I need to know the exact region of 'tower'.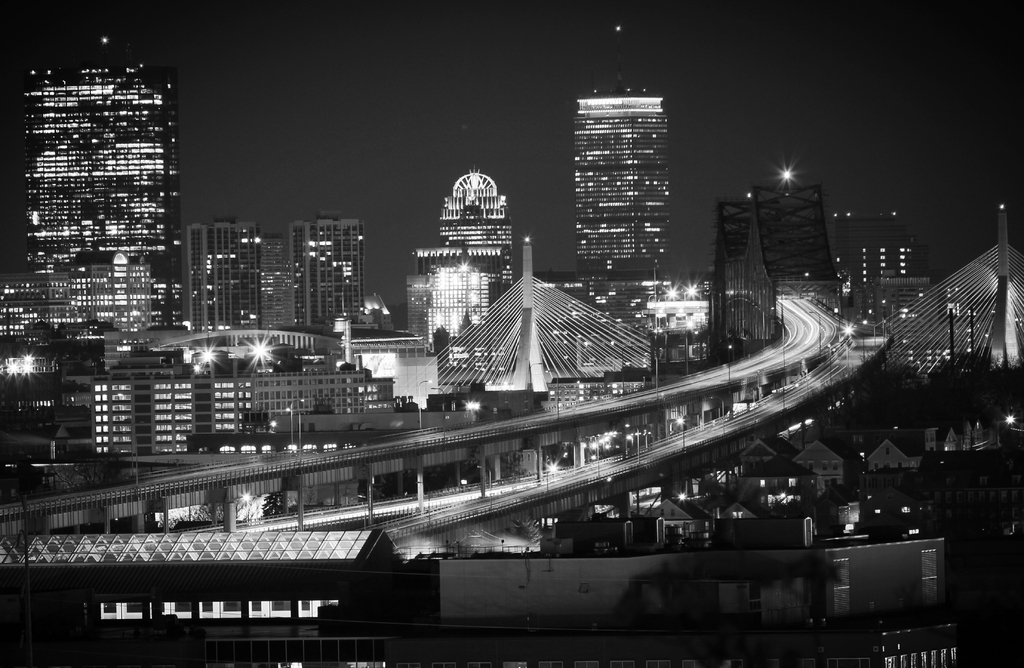
Region: 574:92:669:277.
